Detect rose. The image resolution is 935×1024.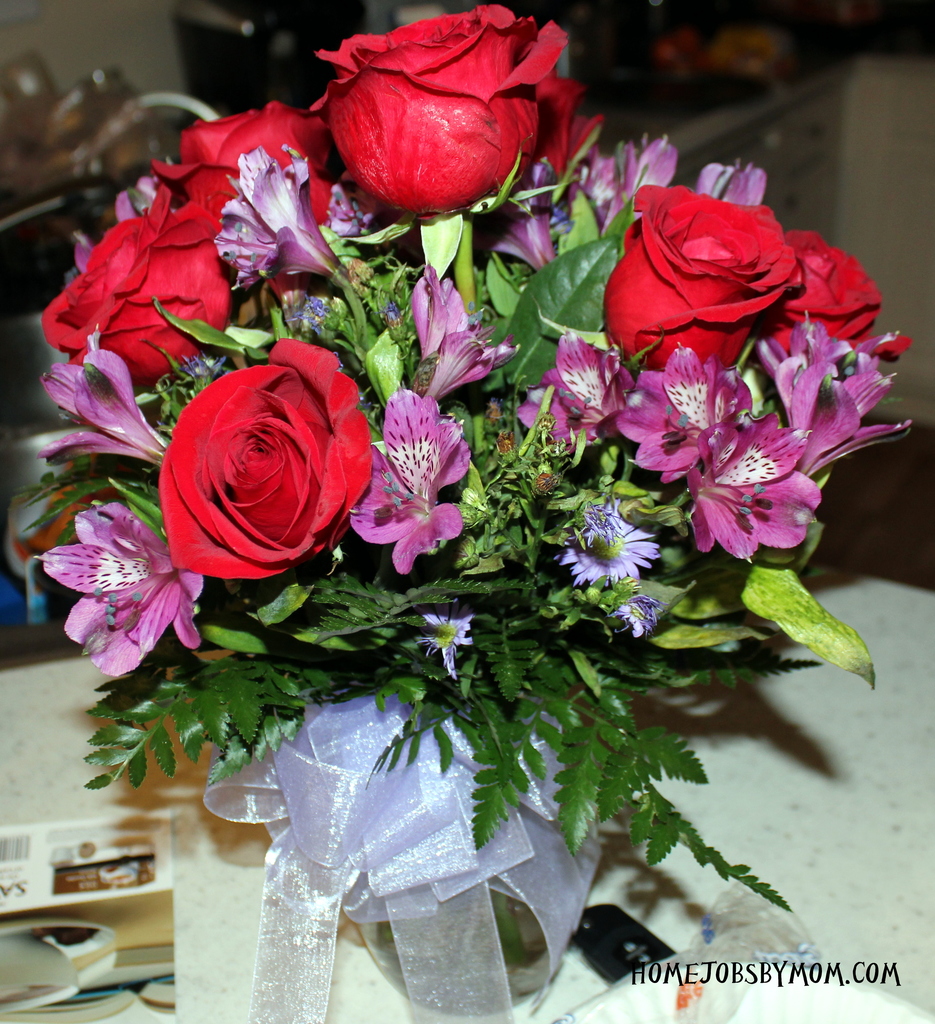
(37, 188, 229, 383).
